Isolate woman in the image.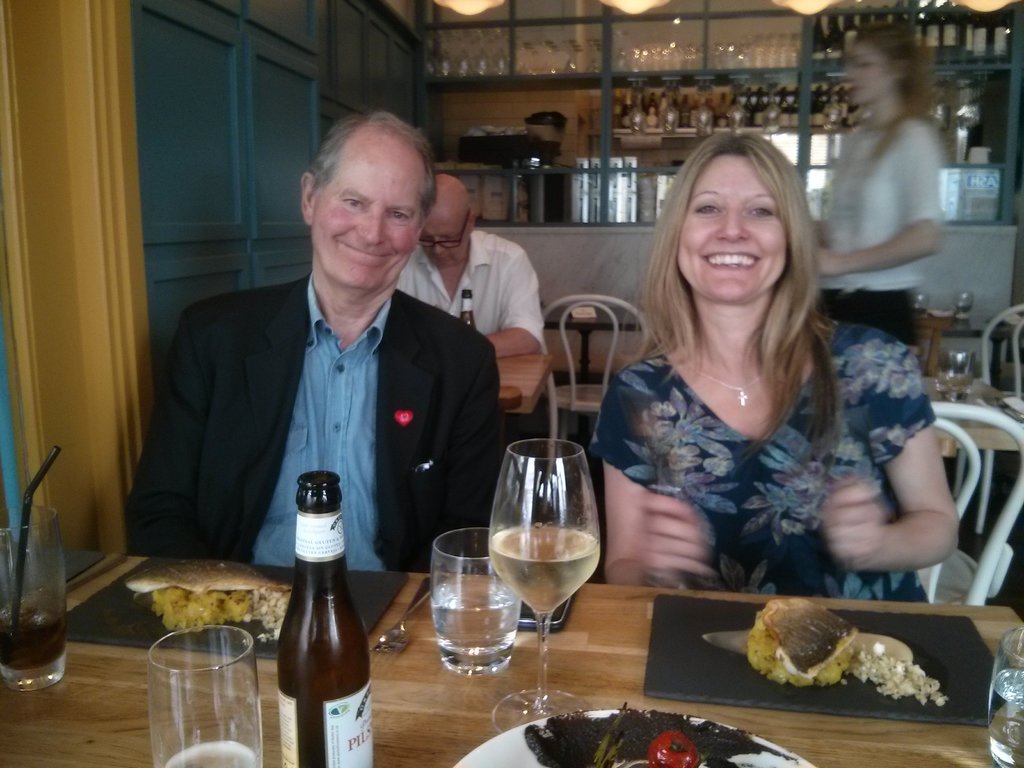
Isolated region: (x1=814, y1=19, x2=941, y2=373).
